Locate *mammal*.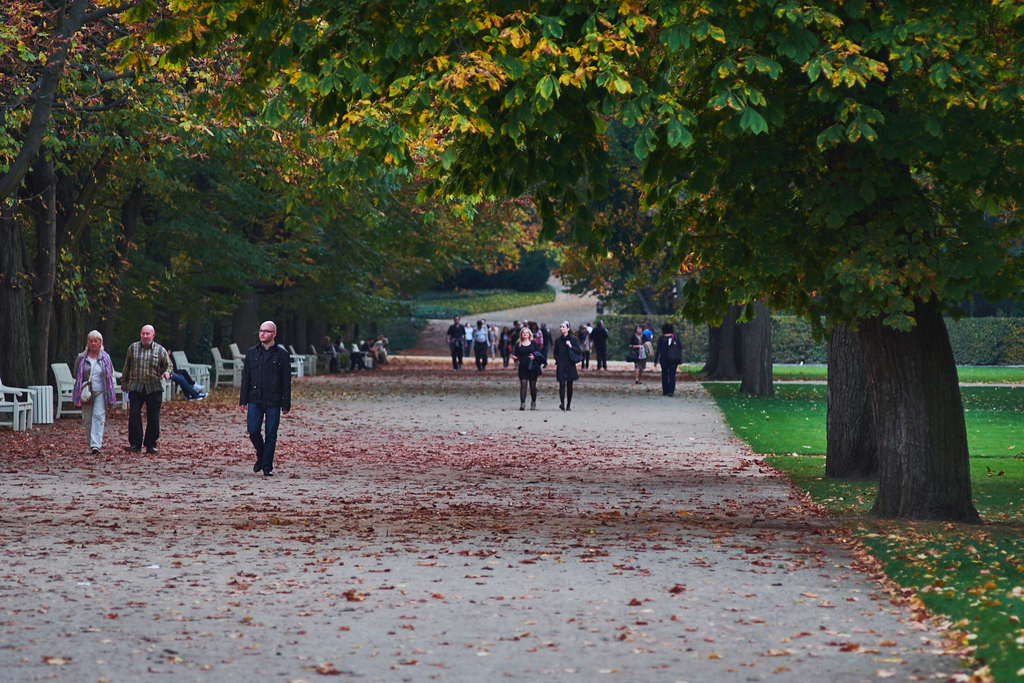
Bounding box: bbox(168, 345, 205, 401).
